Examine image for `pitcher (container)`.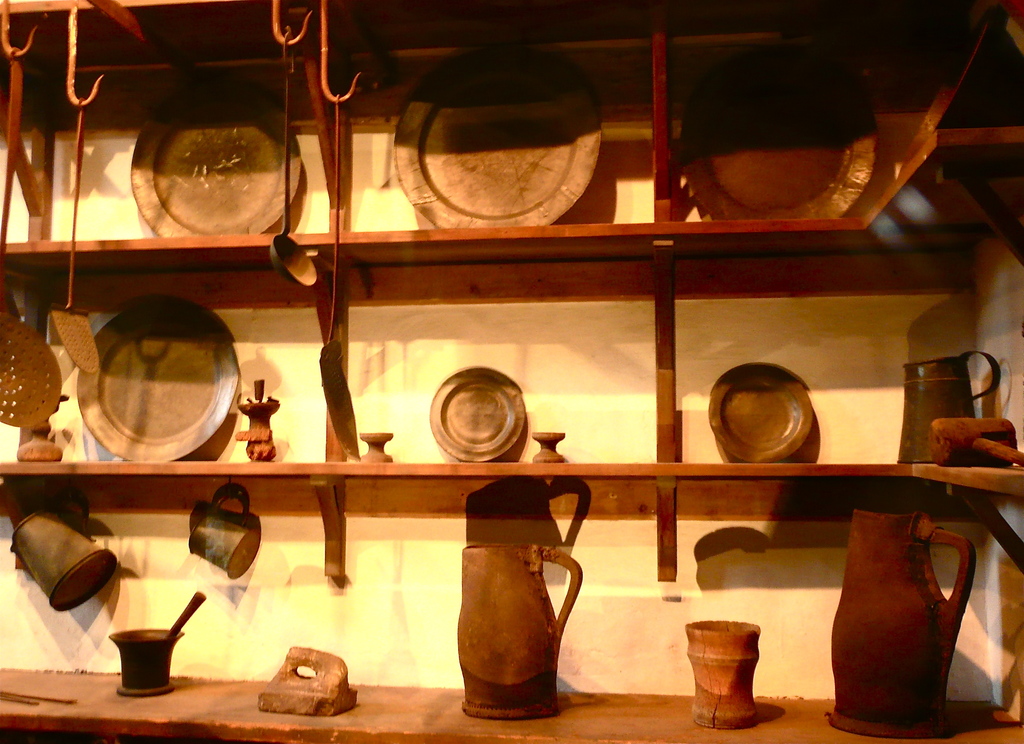
Examination result: [x1=904, y1=351, x2=998, y2=461].
